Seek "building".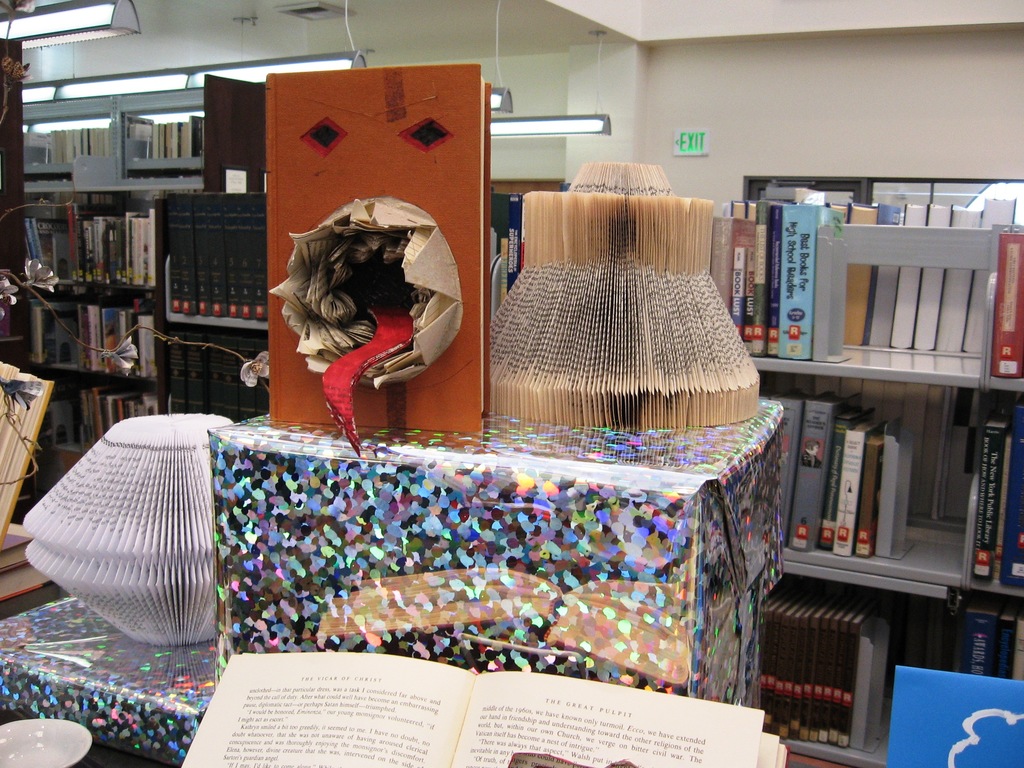
0:0:1023:767.
